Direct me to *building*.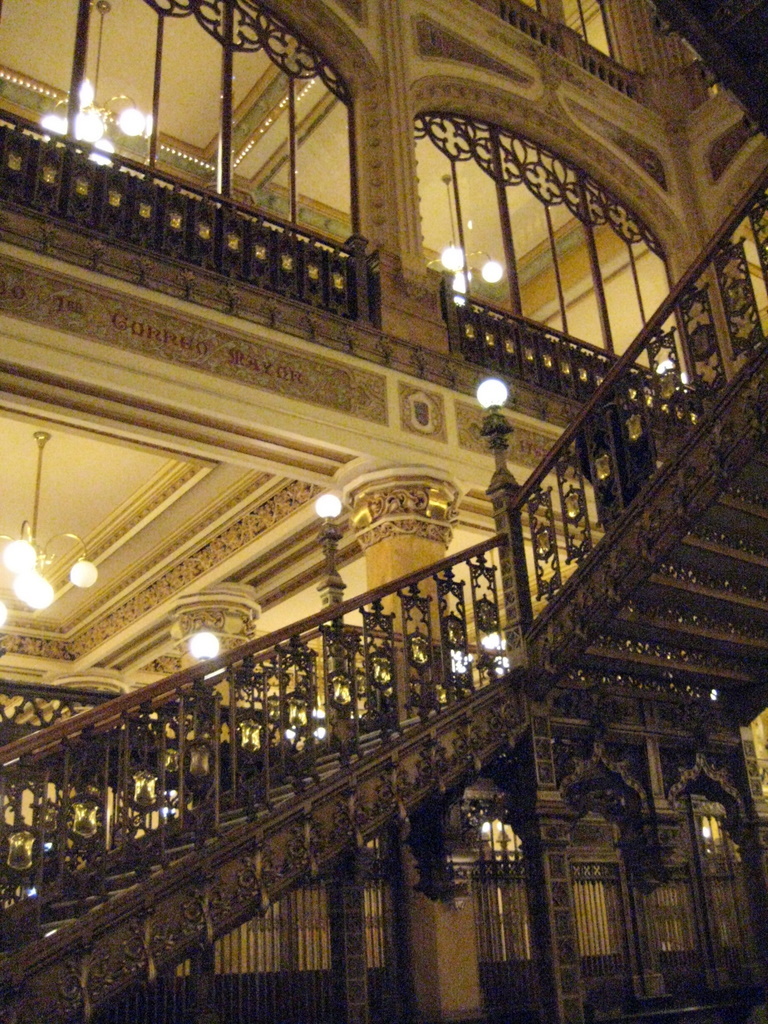
Direction: (left=0, top=0, right=767, bottom=1023).
